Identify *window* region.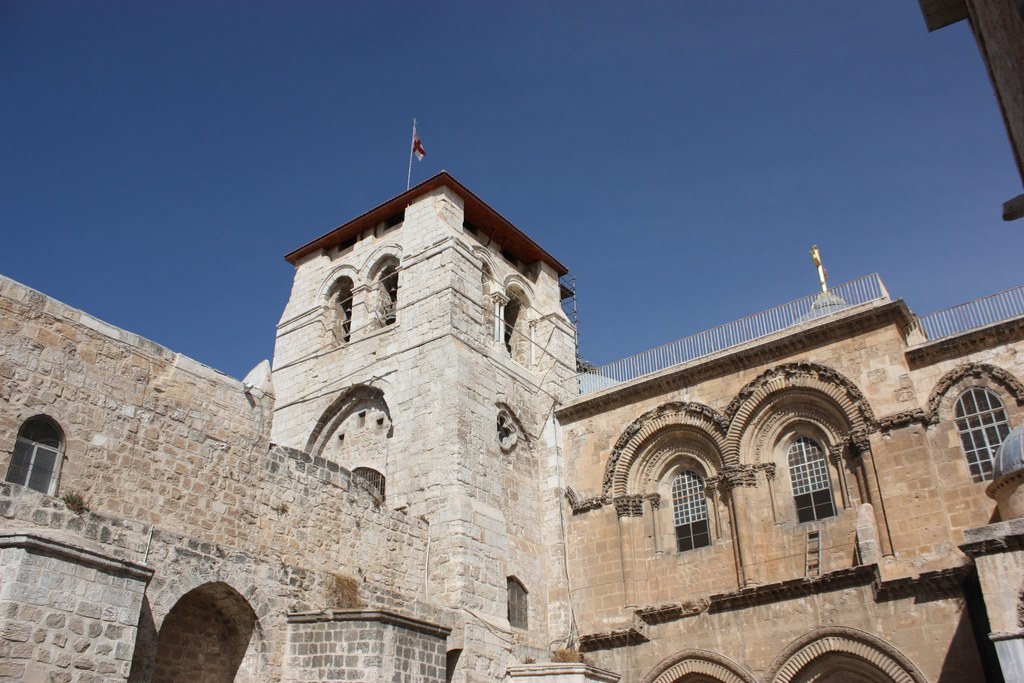
Region: x1=760 y1=366 x2=870 y2=582.
